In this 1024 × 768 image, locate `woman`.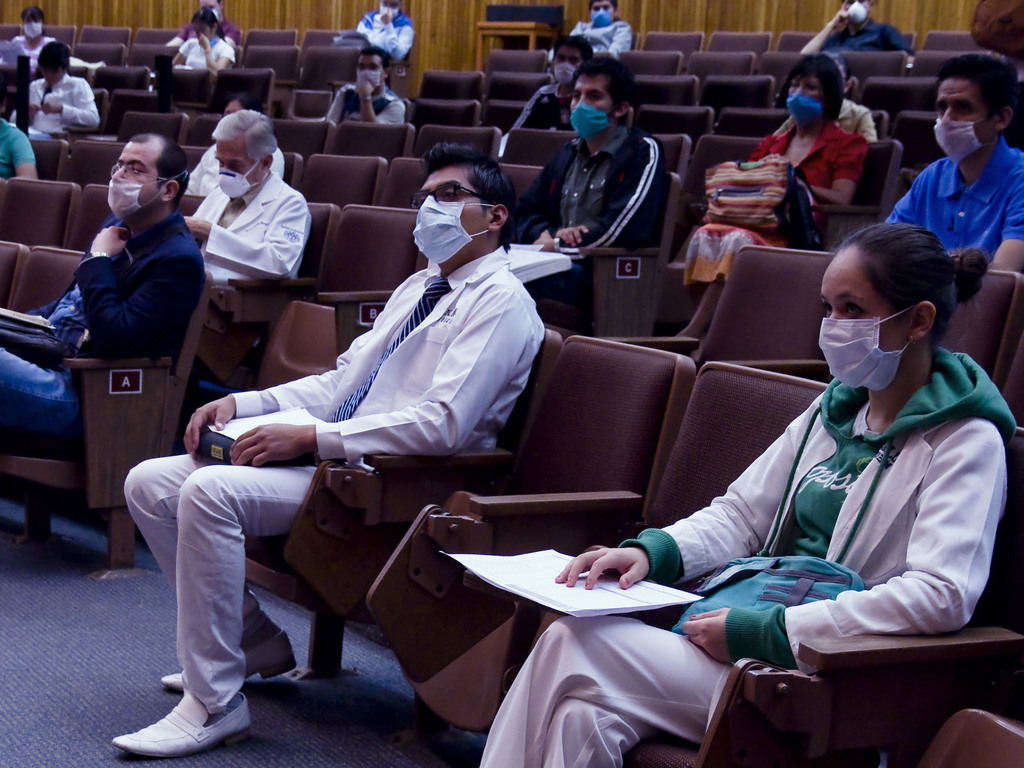
Bounding box: l=172, t=9, r=238, b=84.
